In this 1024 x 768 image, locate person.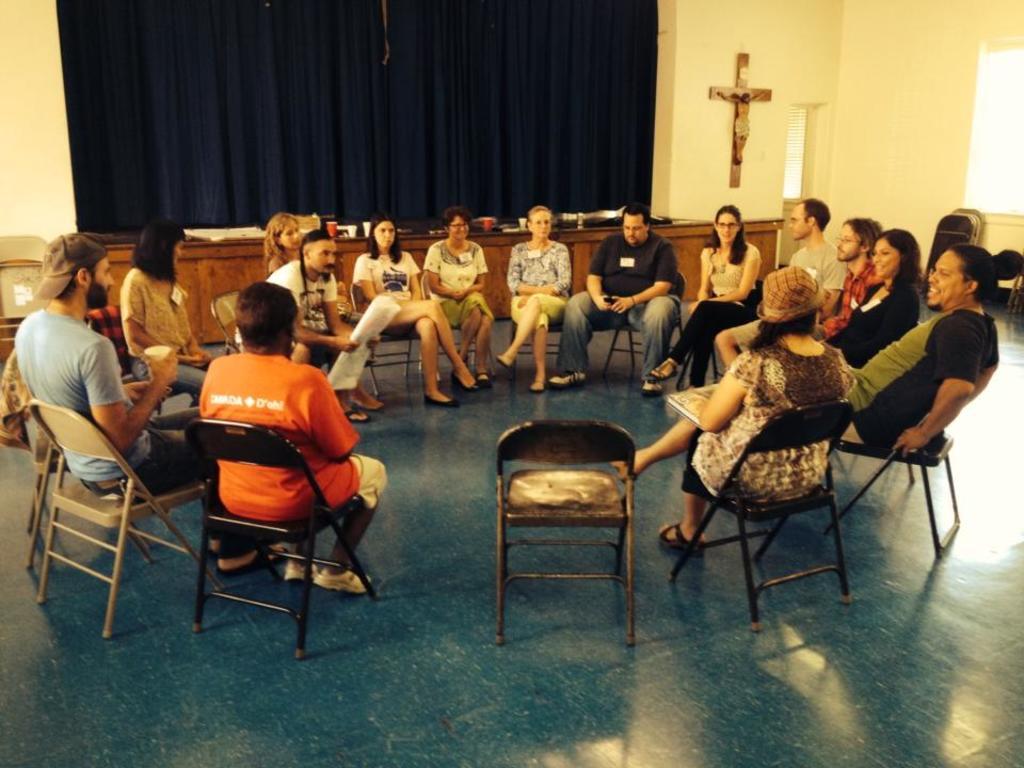
Bounding box: (496, 206, 570, 385).
